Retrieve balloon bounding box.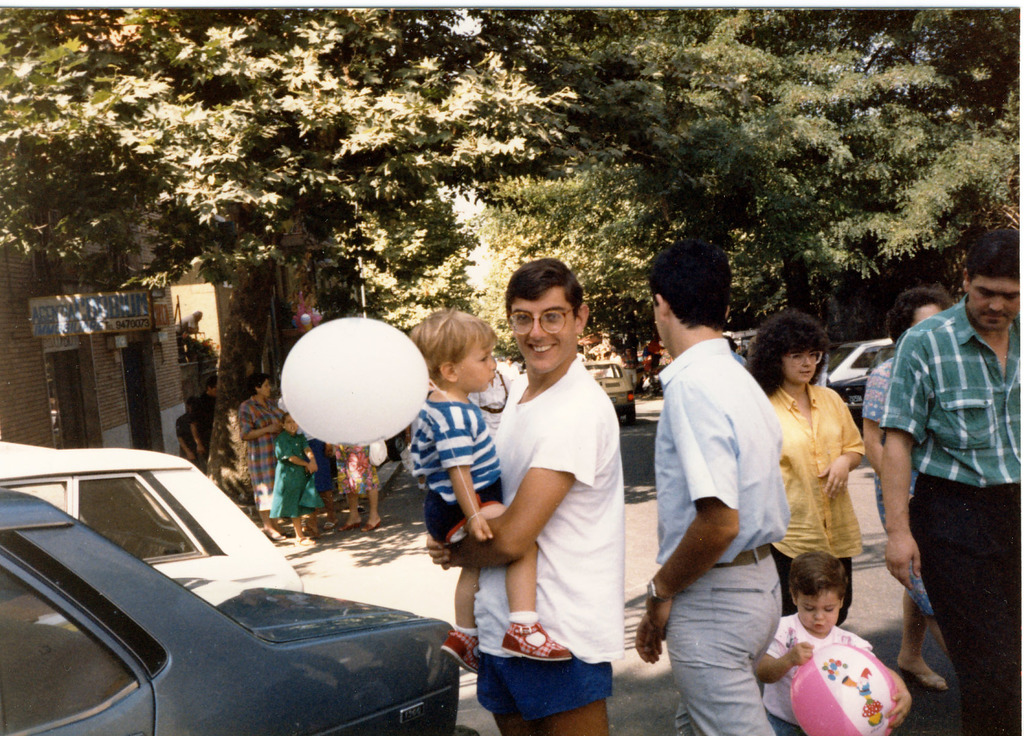
Bounding box: box=[279, 319, 433, 445].
